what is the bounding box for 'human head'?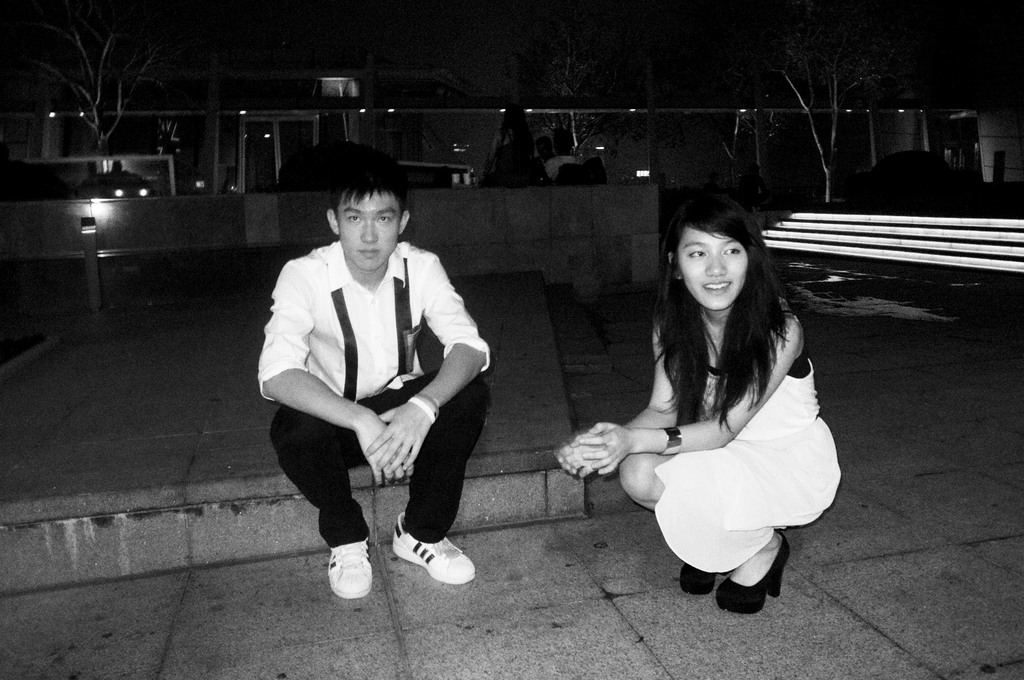
l=667, t=212, r=773, b=315.
